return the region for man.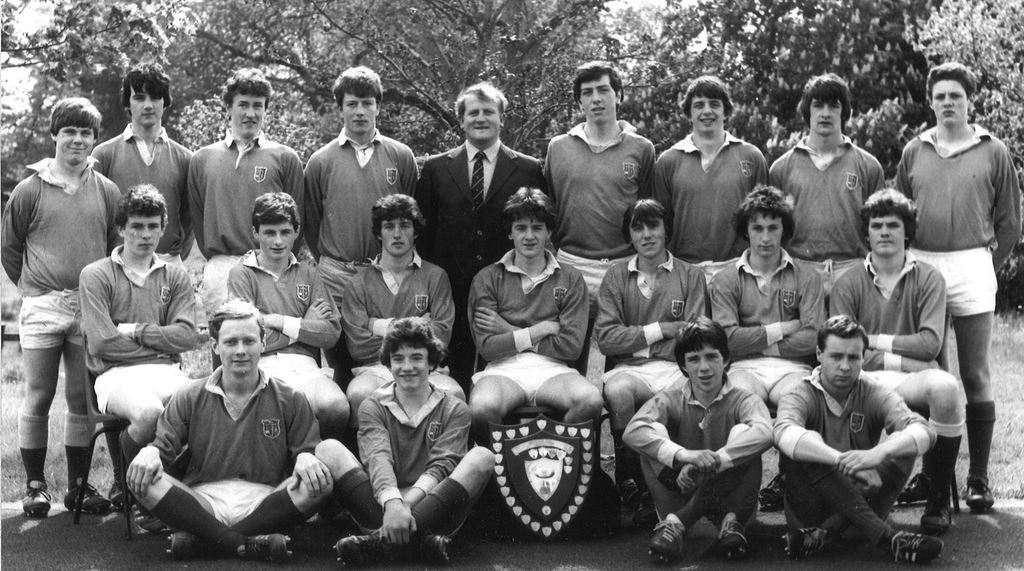
x1=539 y1=59 x2=659 y2=497.
